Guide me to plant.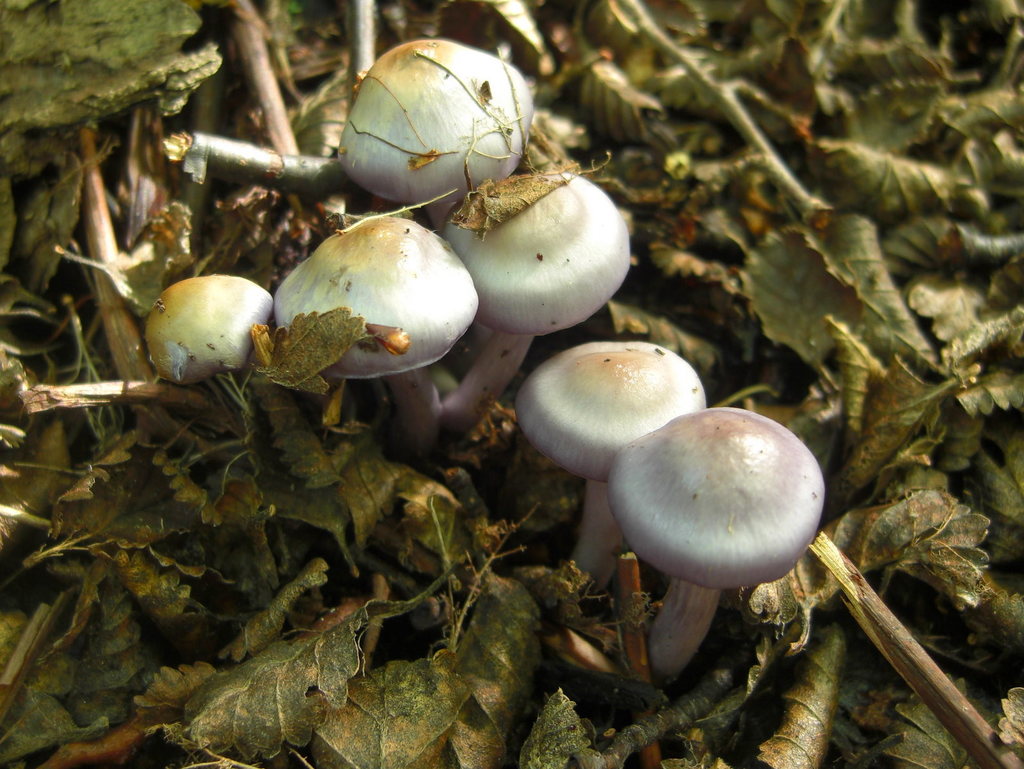
Guidance: pyautogui.locateOnScreen(264, 215, 473, 453).
